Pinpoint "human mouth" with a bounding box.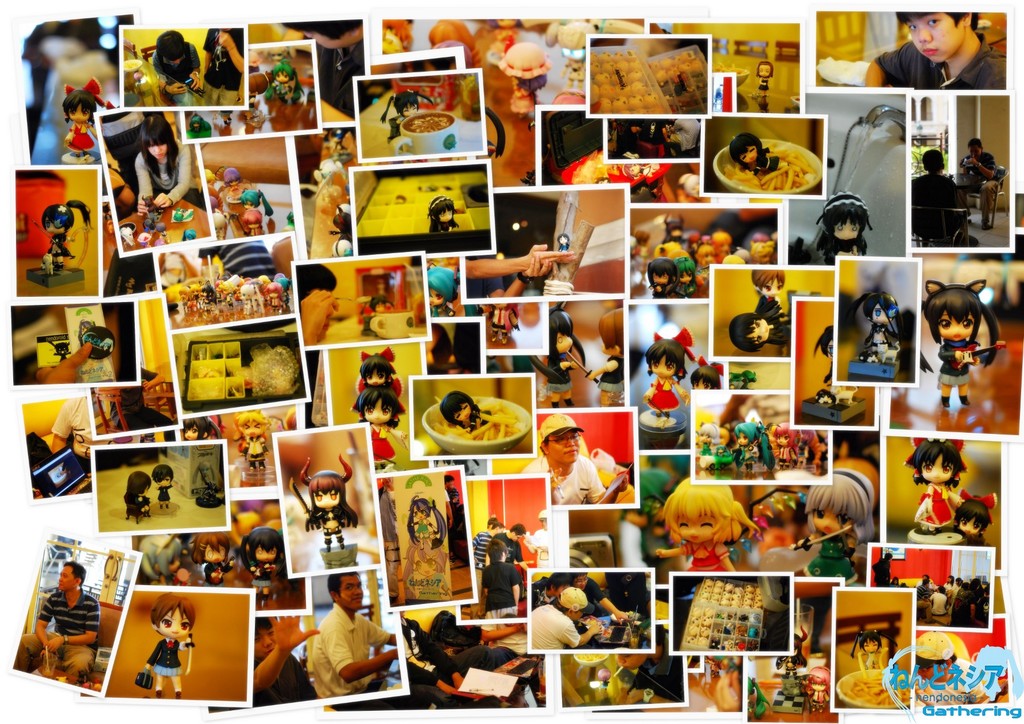
(x1=459, y1=408, x2=472, y2=419).
